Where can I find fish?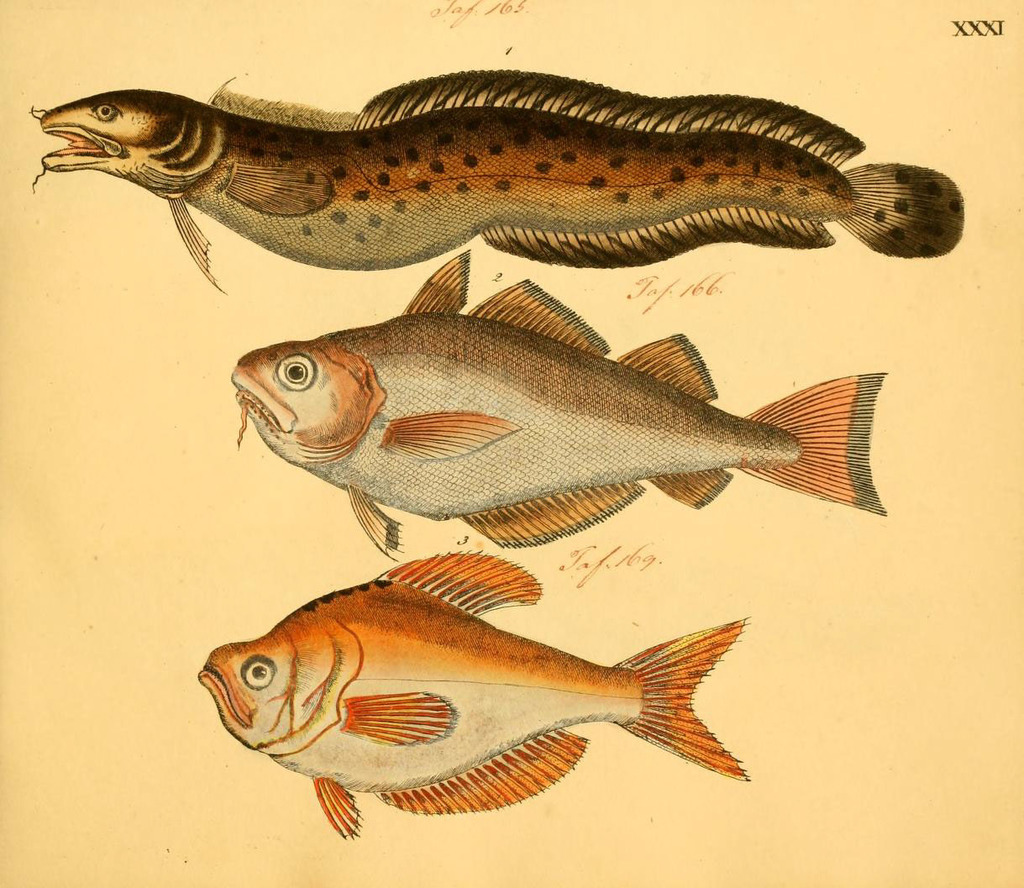
You can find it at x1=227 y1=249 x2=885 y2=561.
